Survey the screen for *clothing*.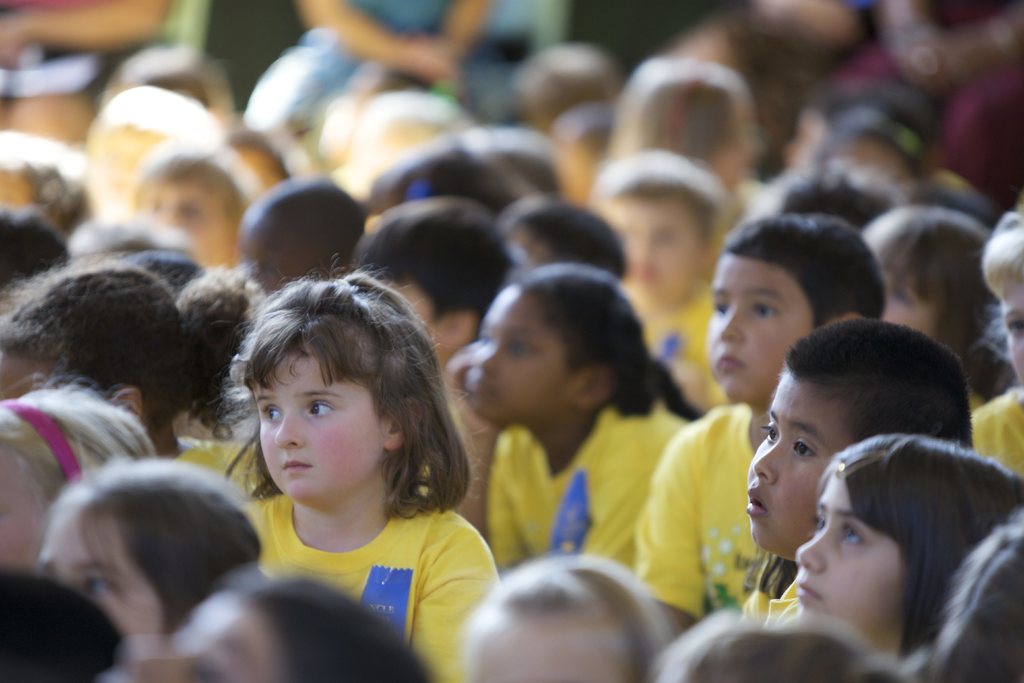
Survey found: 746/562/798/625.
